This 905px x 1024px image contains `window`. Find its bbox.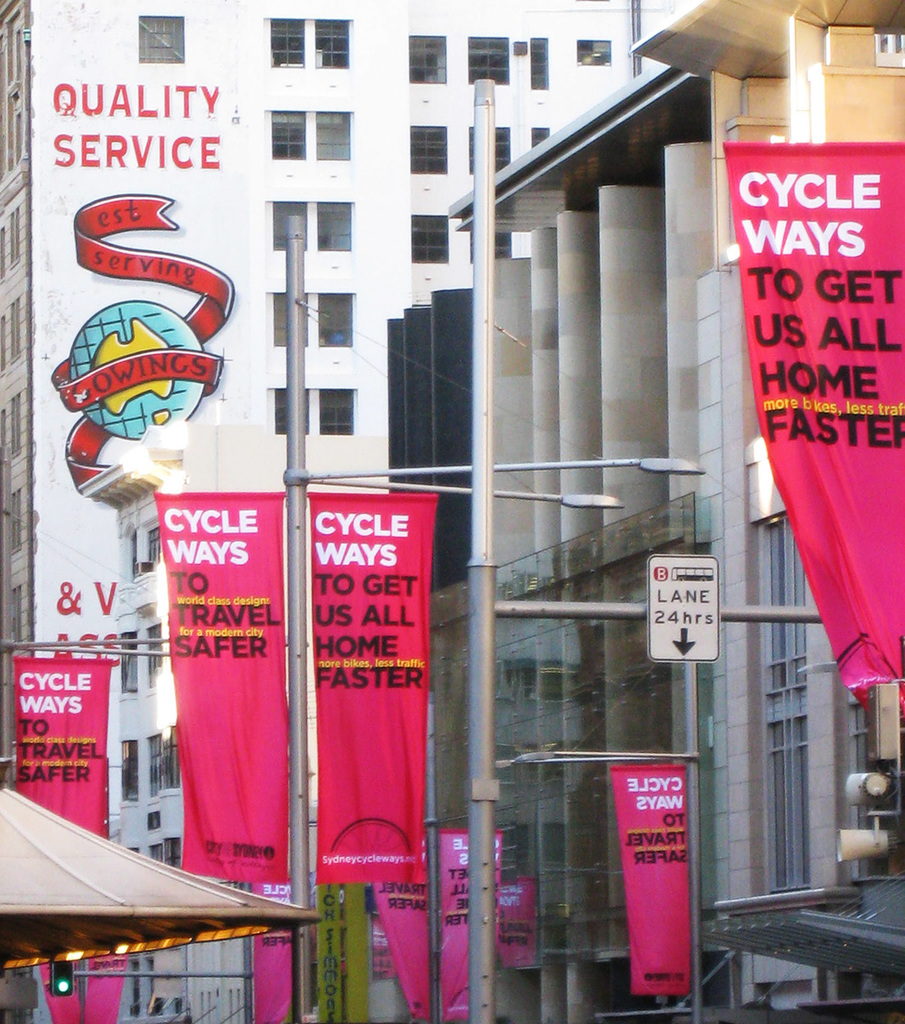
x1=273 y1=110 x2=305 y2=156.
